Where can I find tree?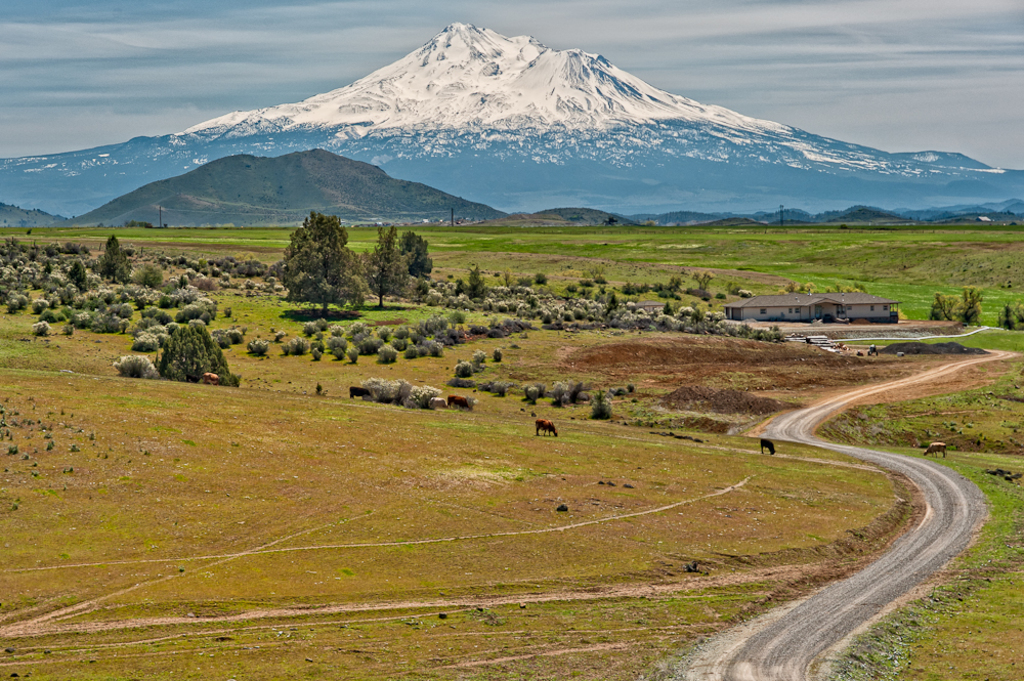
You can find it at 266/211/370/320.
